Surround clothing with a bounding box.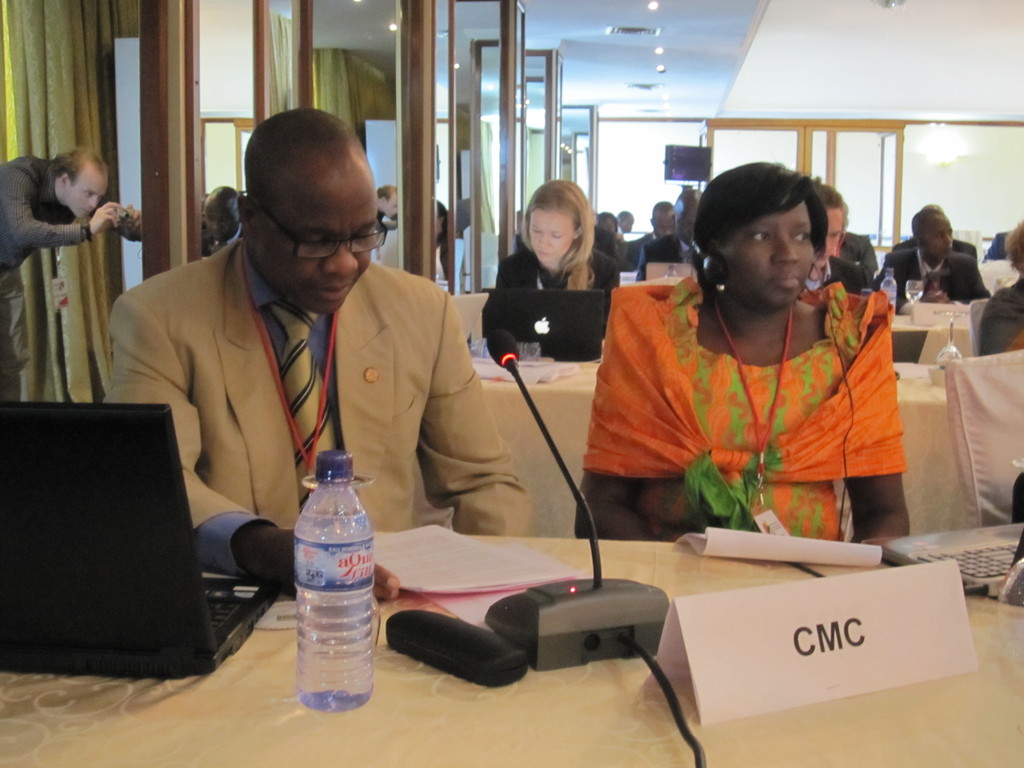
x1=0 y1=164 x2=94 y2=394.
